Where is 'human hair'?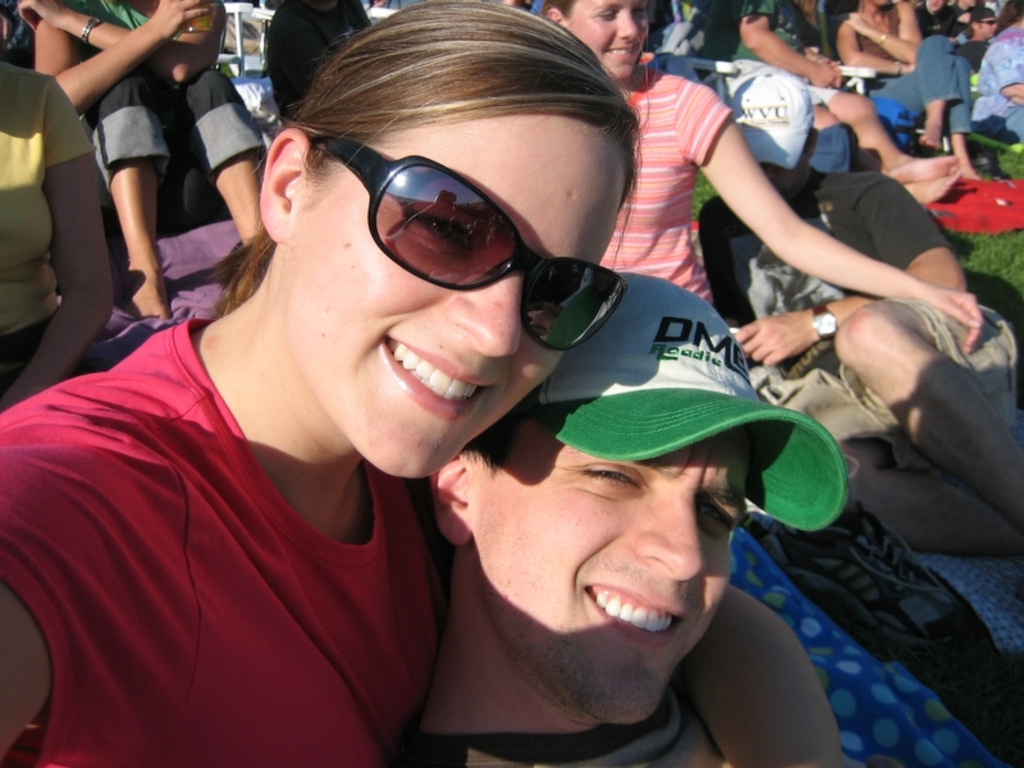
bbox(541, 0, 579, 18).
